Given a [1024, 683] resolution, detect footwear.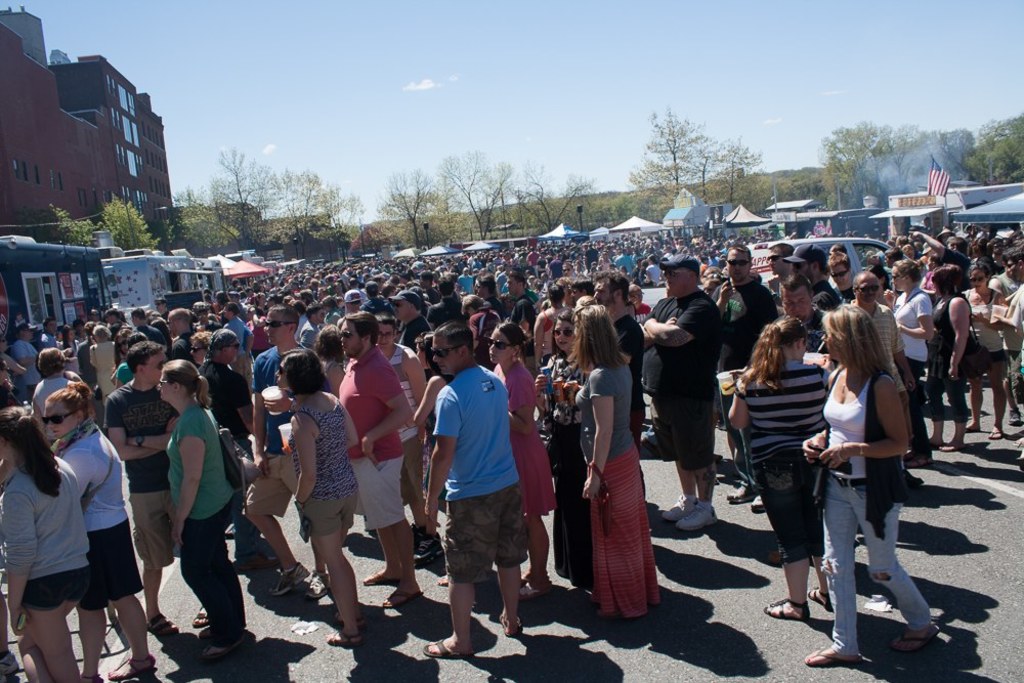
[880, 570, 940, 661].
